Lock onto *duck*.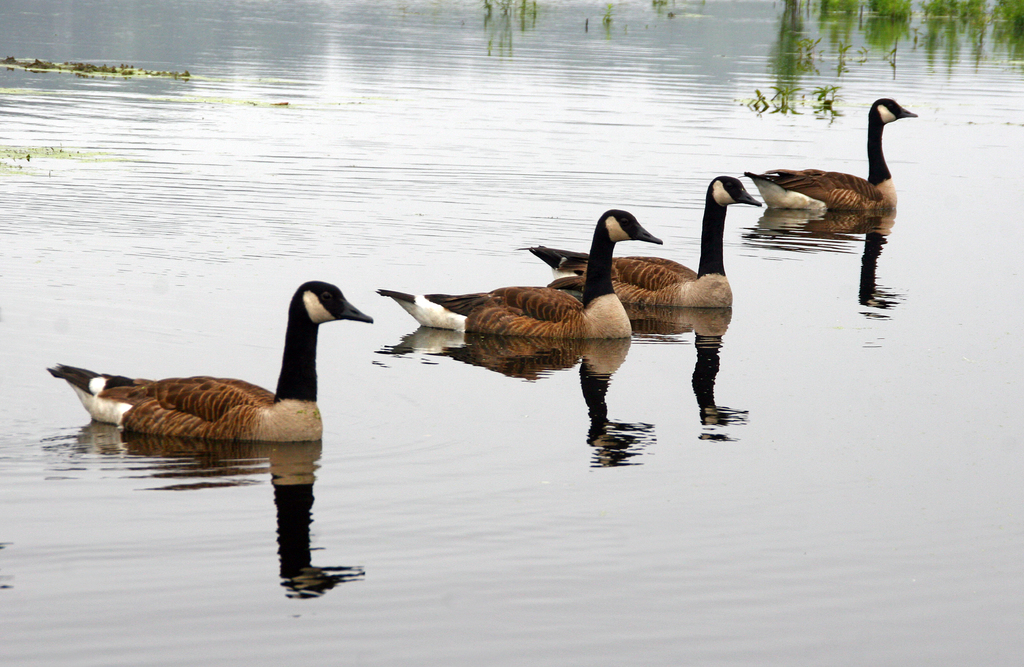
Locked: <box>536,170,767,320</box>.
